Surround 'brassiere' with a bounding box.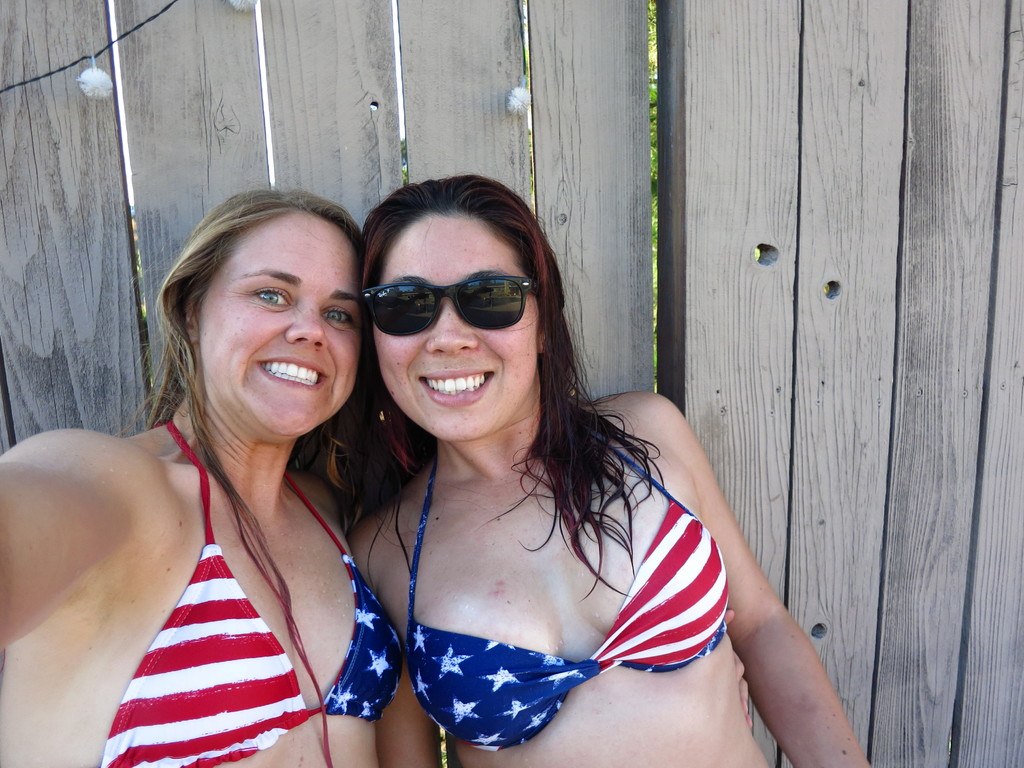
left=392, top=458, right=720, bottom=723.
